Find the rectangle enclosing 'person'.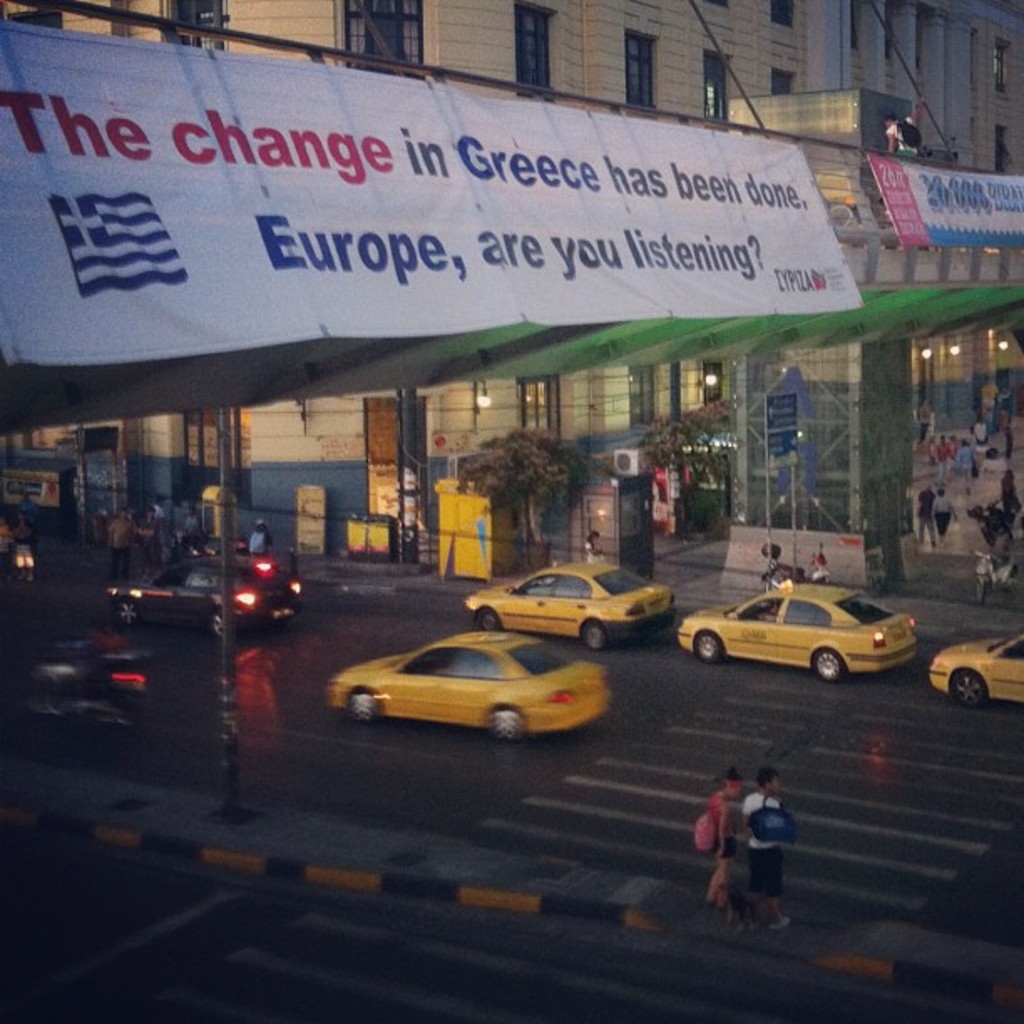
rect(105, 504, 139, 577).
